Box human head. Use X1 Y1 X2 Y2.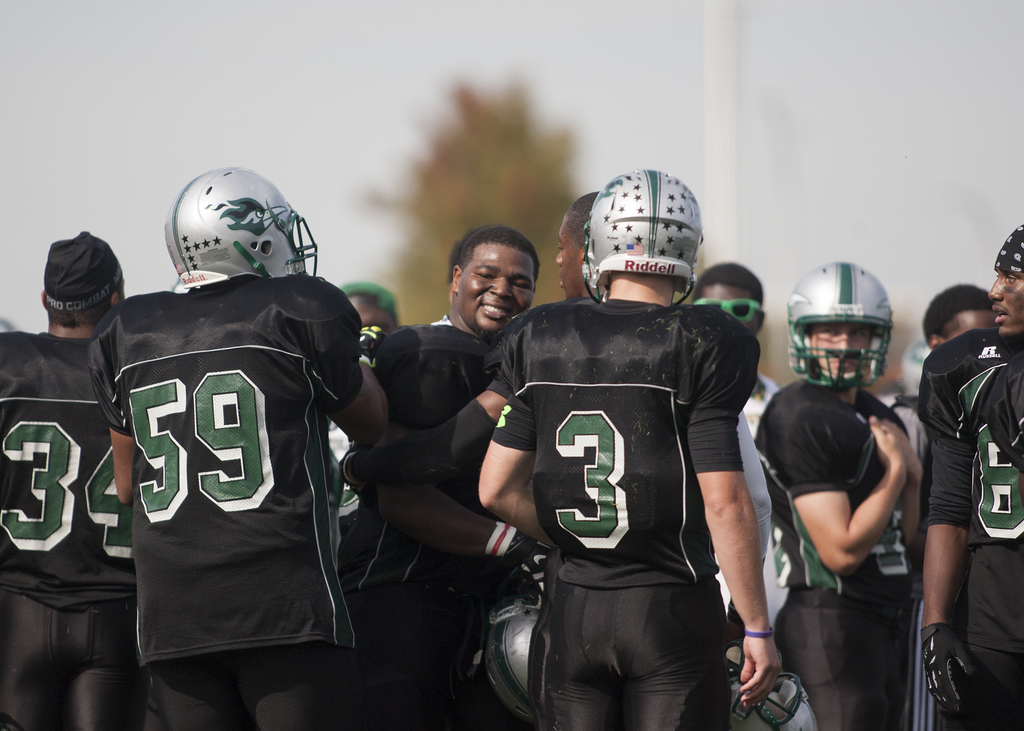
338 277 397 336.
